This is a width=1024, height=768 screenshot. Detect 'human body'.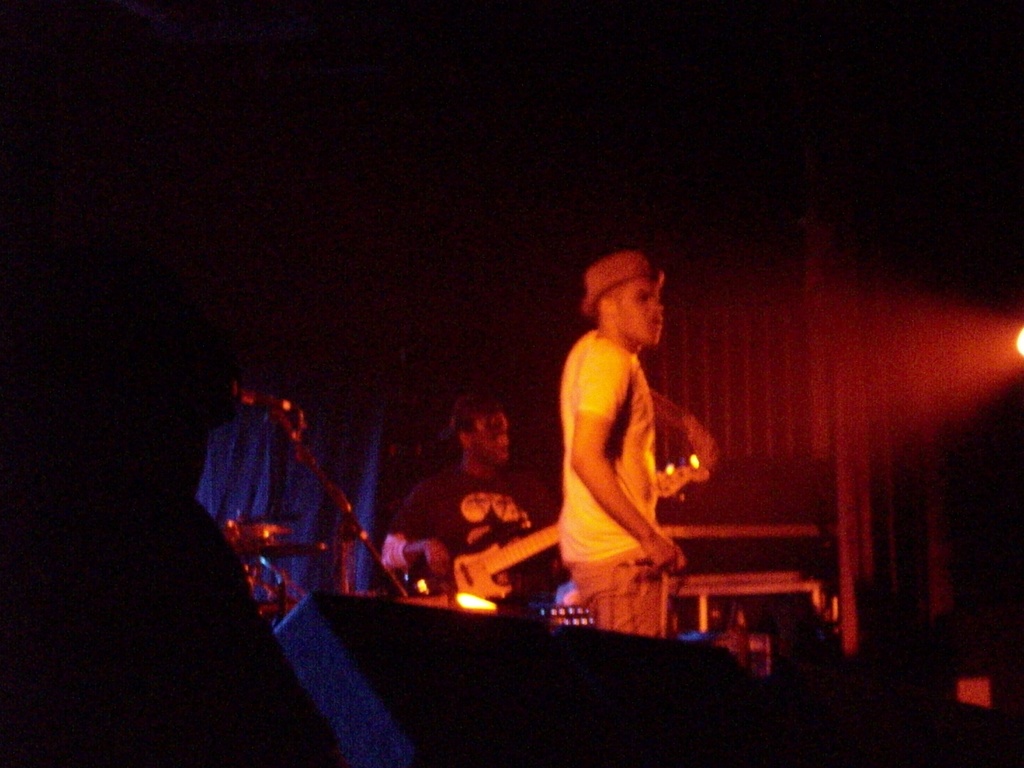
(508, 218, 715, 648).
